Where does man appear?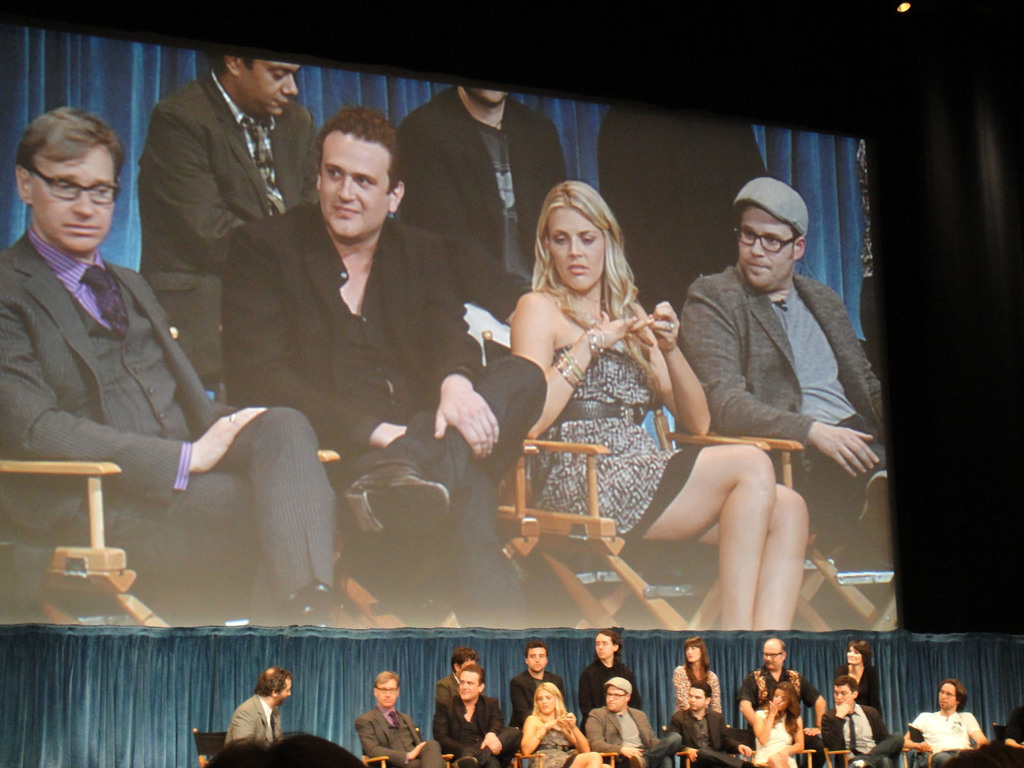
Appears at [668, 676, 764, 767].
